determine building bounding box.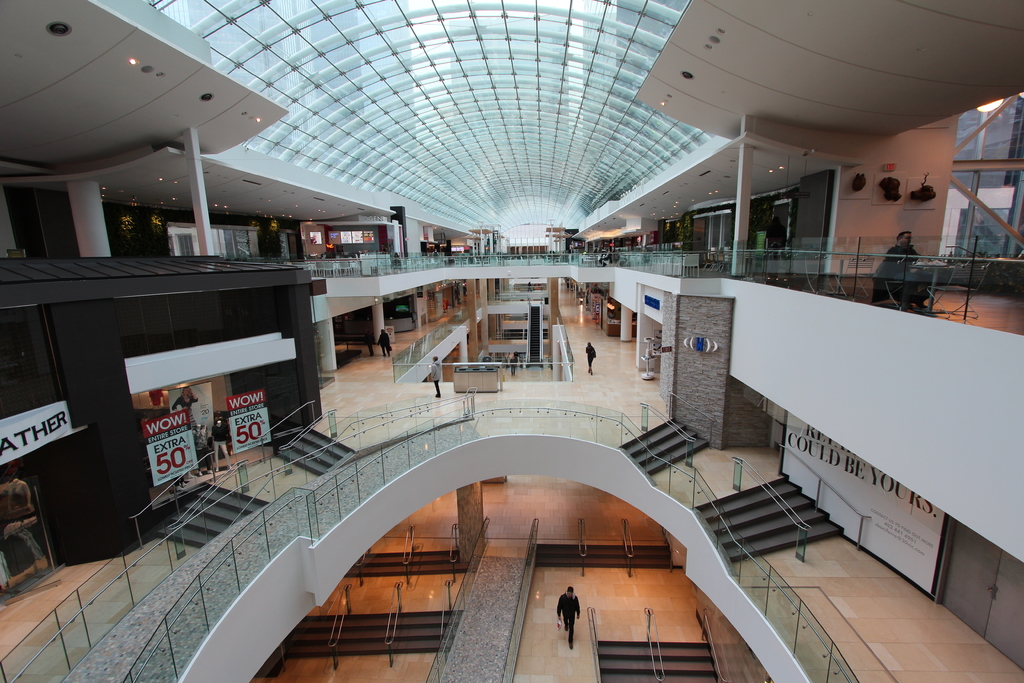
Determined: 0, 0, 1021, 682.
